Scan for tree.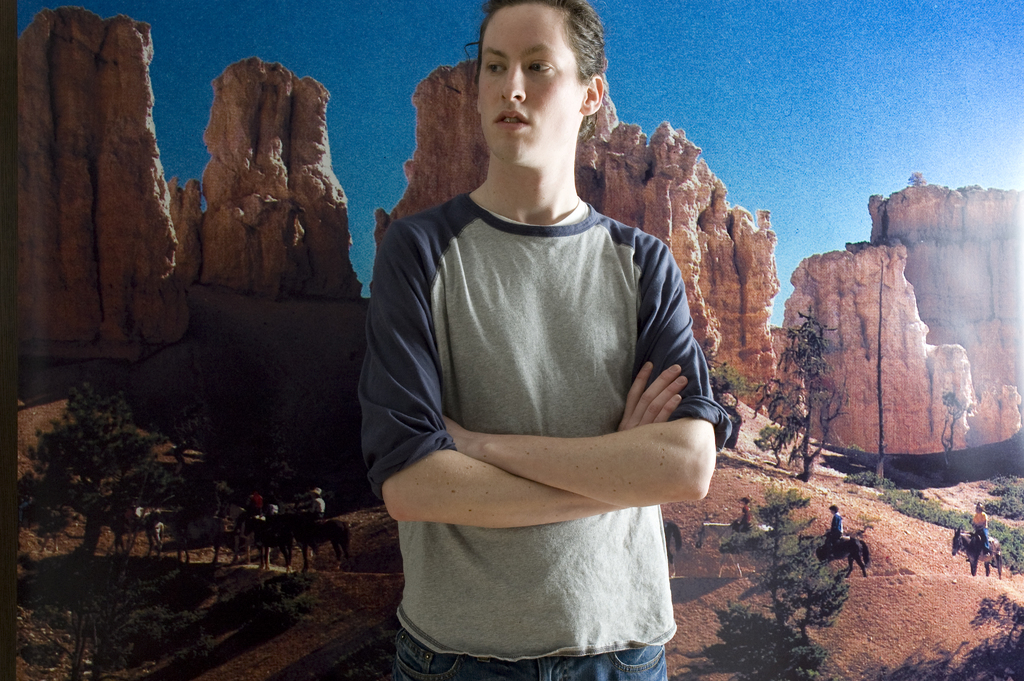
Scan result: 719 480 840 647.
